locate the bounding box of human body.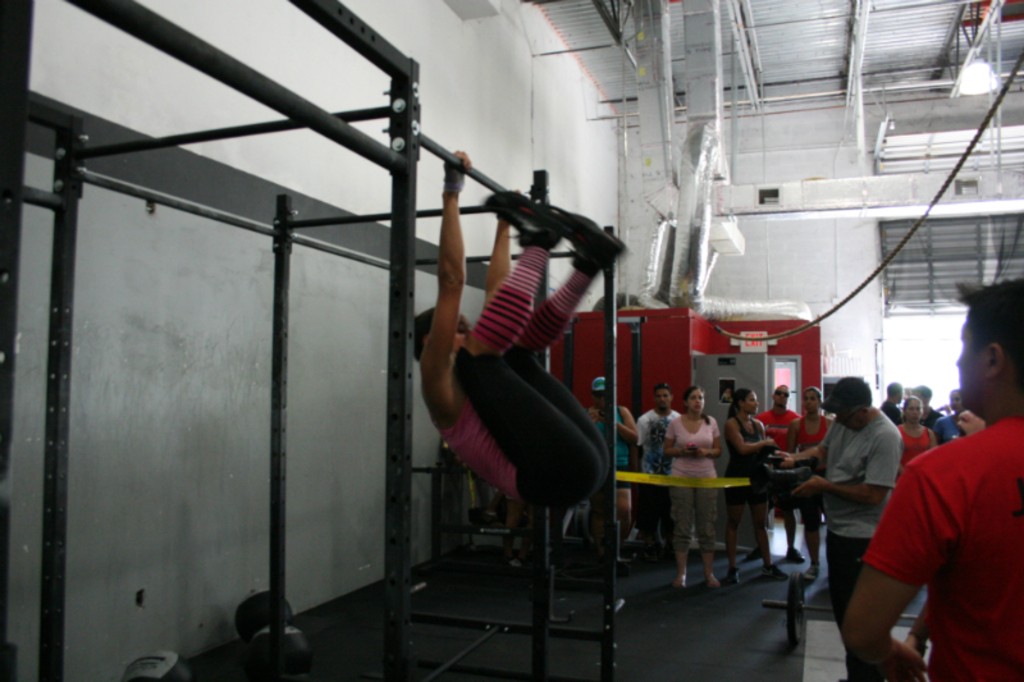
Bounding box: crop(723, 389, 767, 583).
